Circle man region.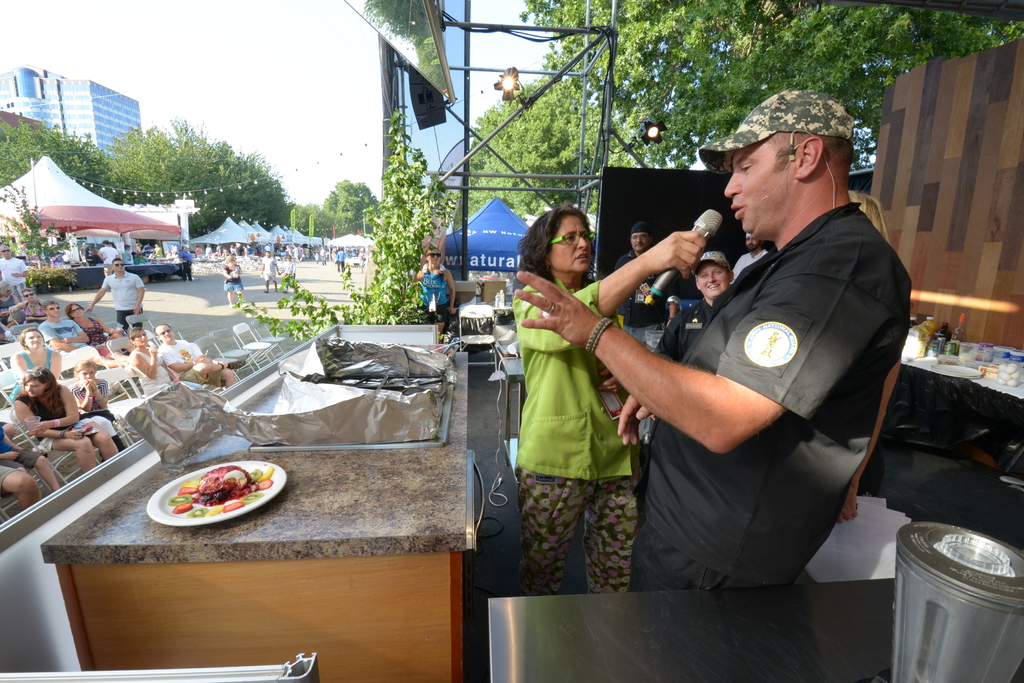
Region: 673, 265, 738, 360.
